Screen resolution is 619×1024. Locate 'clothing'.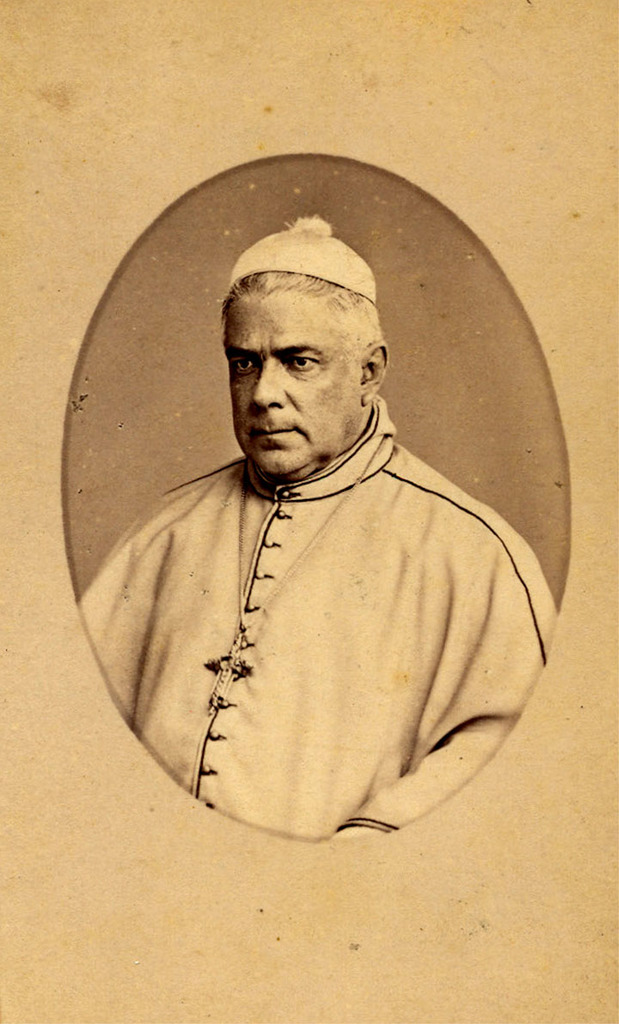
<box>55,248,568,832</box>.
